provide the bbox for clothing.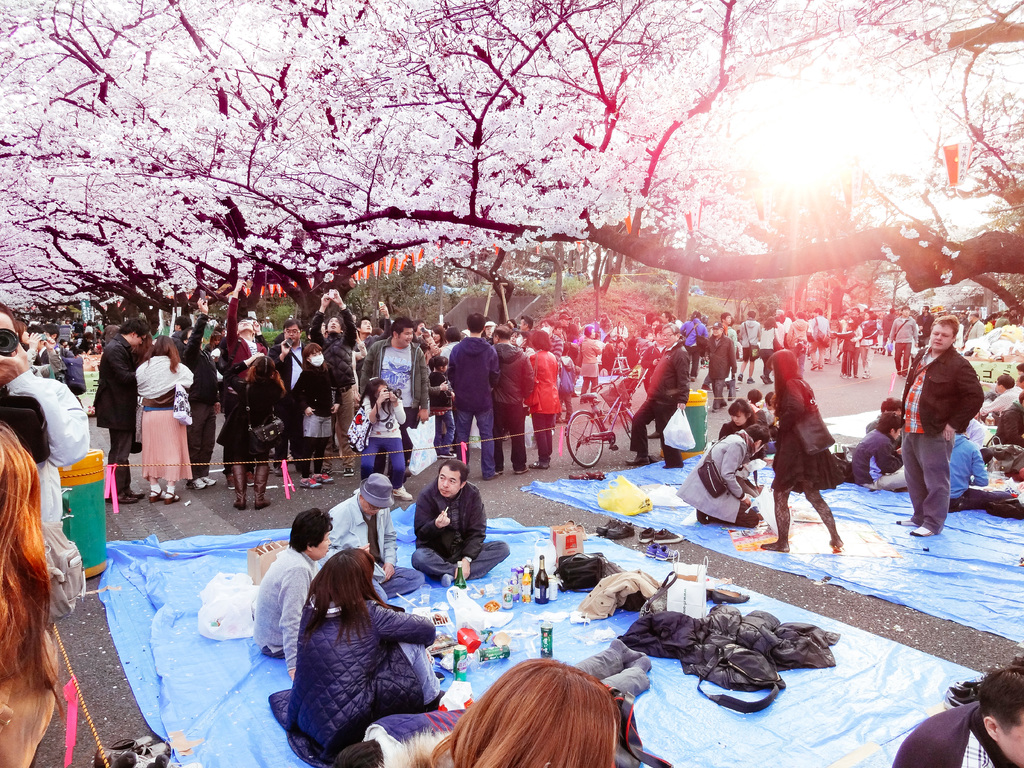
[x1=579, y1=337, x2=607, y2=408].
